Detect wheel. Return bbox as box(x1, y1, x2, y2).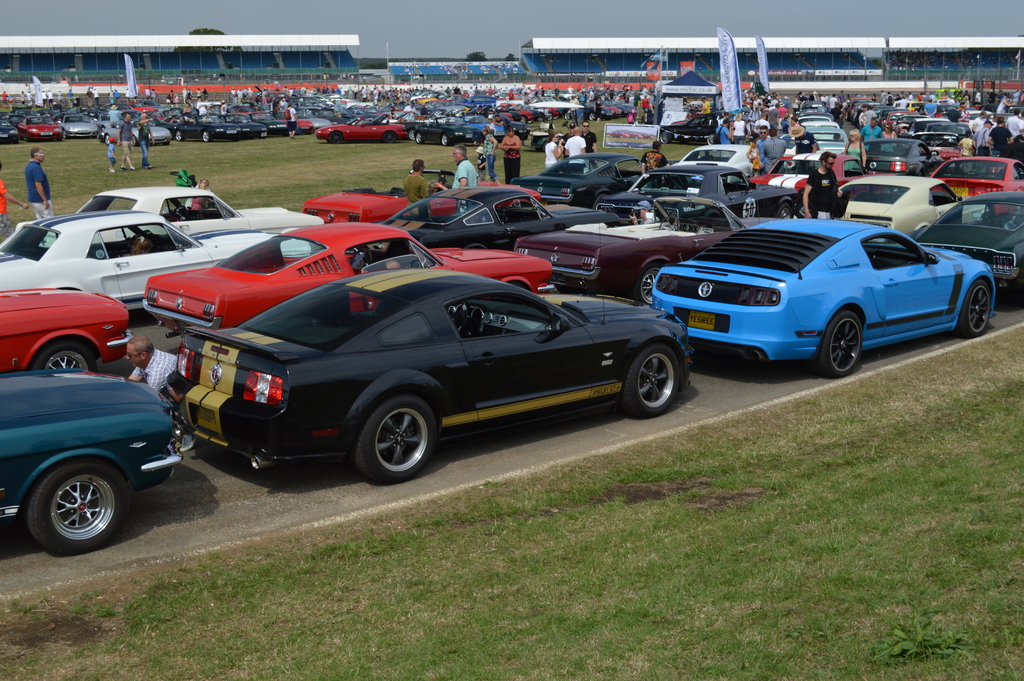
box(564, 112, 570, 120).
